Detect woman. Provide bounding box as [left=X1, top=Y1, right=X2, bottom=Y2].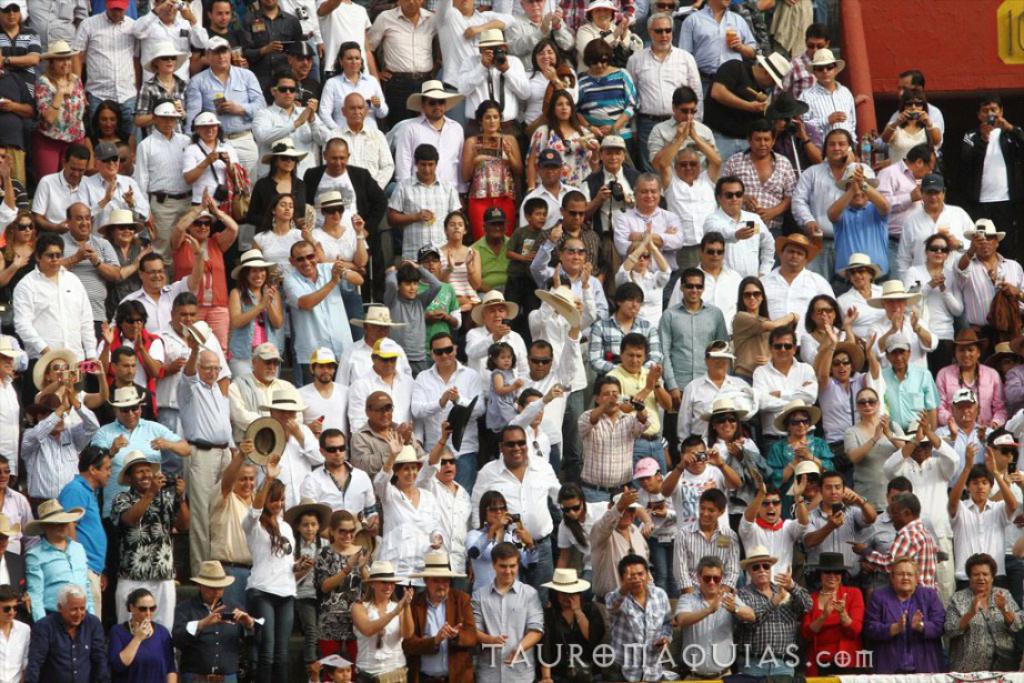
[left=521, top=32, right=583, bottom=132].
